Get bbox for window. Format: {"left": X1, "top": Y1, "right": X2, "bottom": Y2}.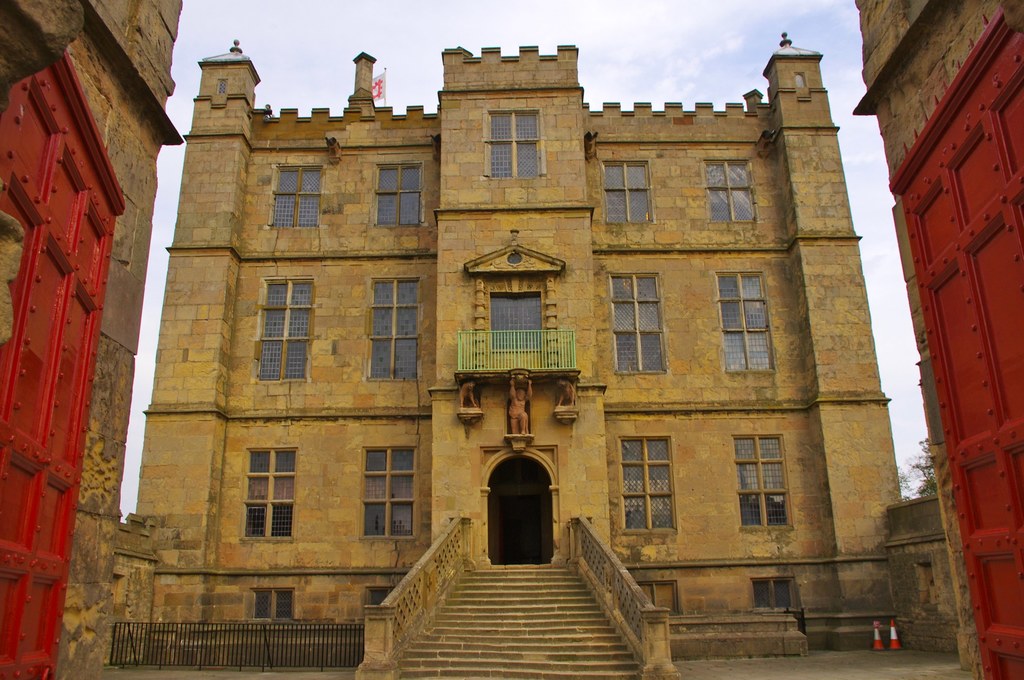
{"left": 236, "top": 581, "right": 303, "bottom": 633}.
